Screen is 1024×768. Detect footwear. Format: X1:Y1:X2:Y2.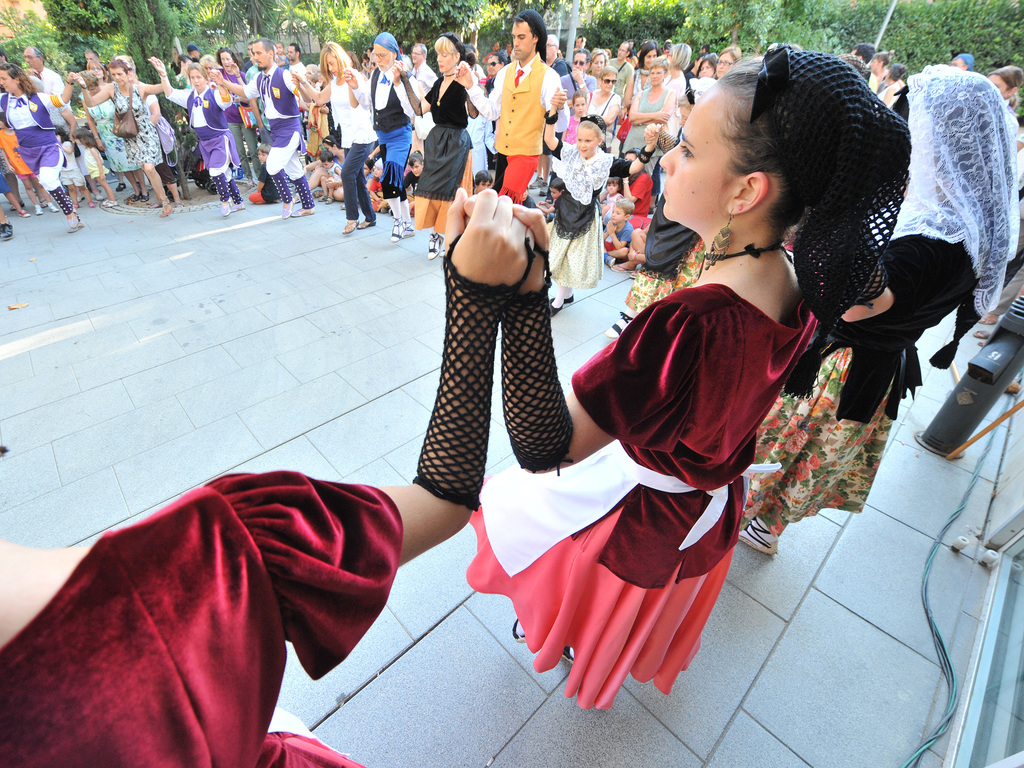
232:202:245:211.
